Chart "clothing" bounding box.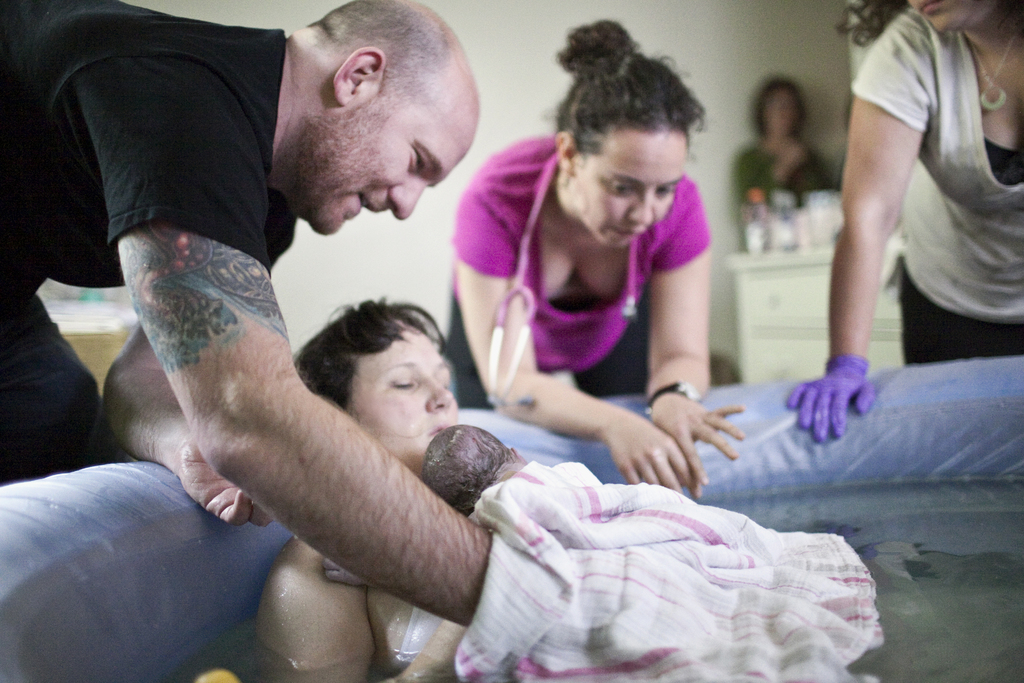
Charted: [0, 0, 301, 486].
